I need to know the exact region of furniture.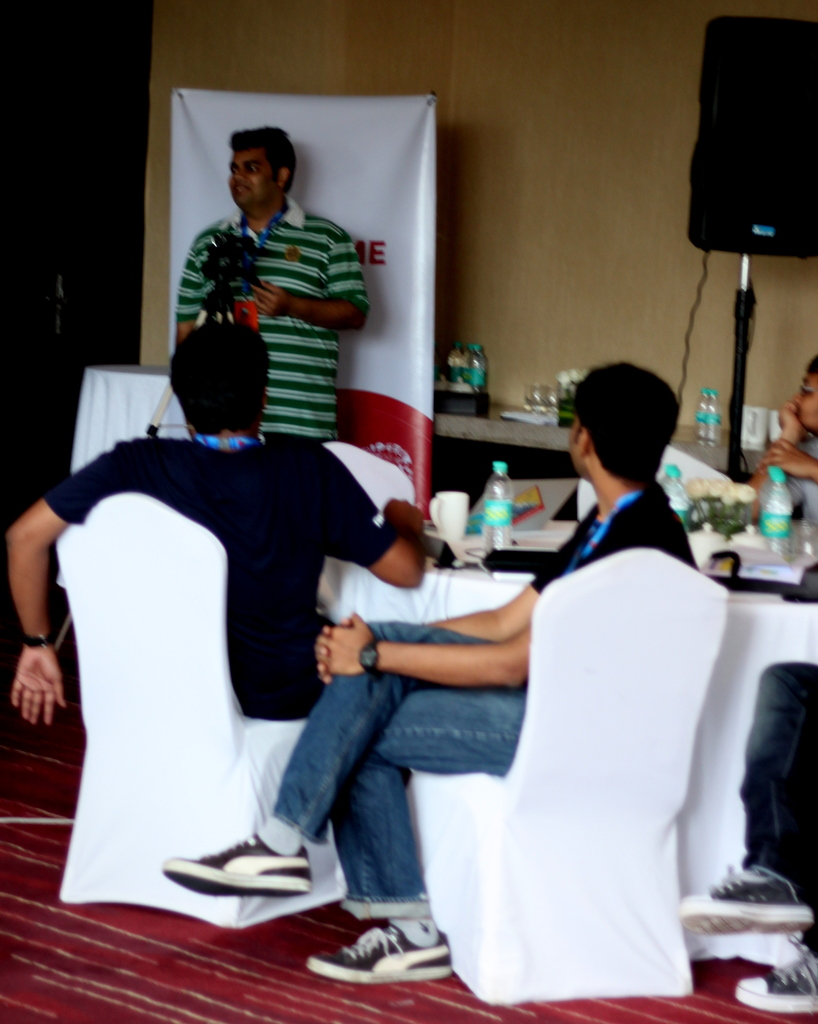
Region: (left=467, top=476, right=580, bottom=519).
